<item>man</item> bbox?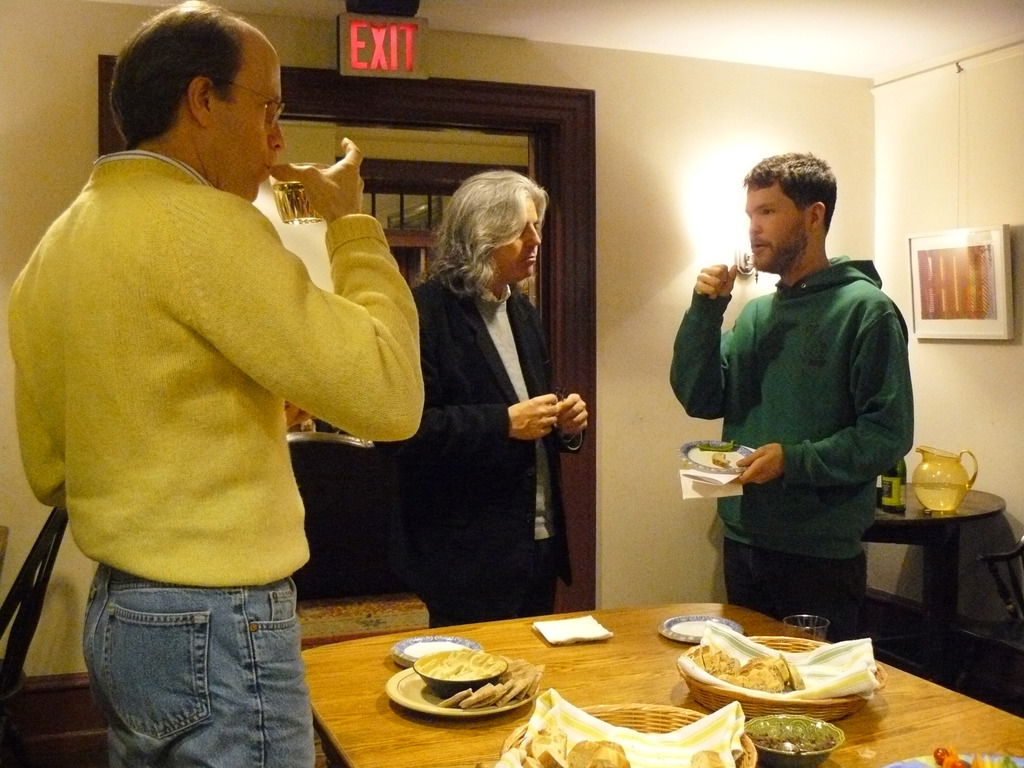
<box>667,150,913,642</box>
